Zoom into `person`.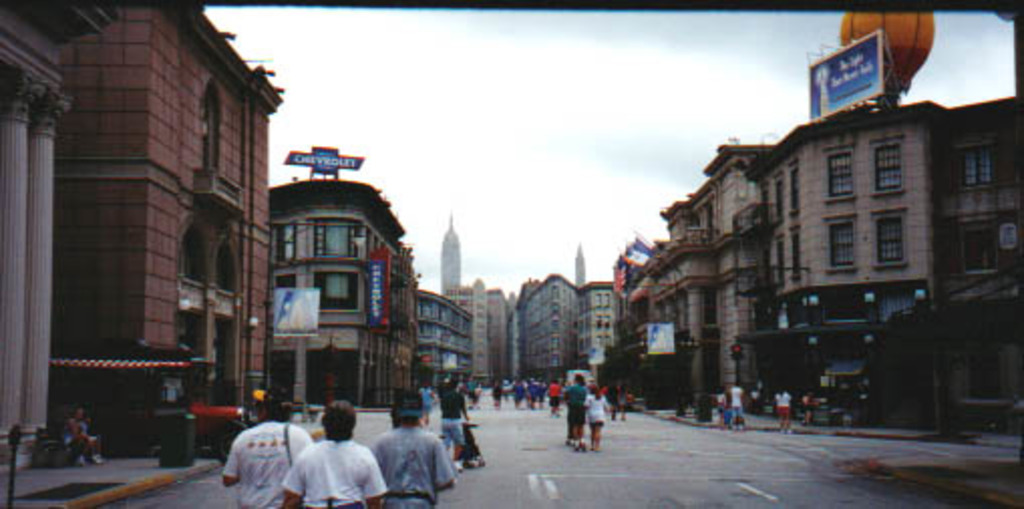
Zoom target: 378 378 457 507.
